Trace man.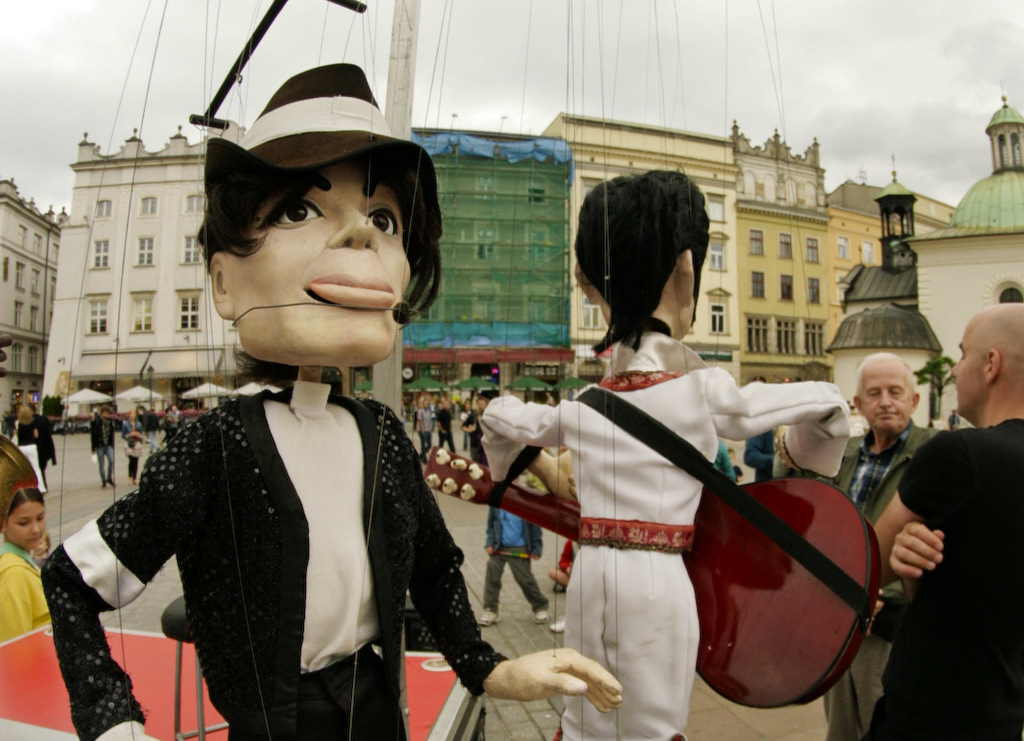
Traced to [775, 355, 960, 740].
